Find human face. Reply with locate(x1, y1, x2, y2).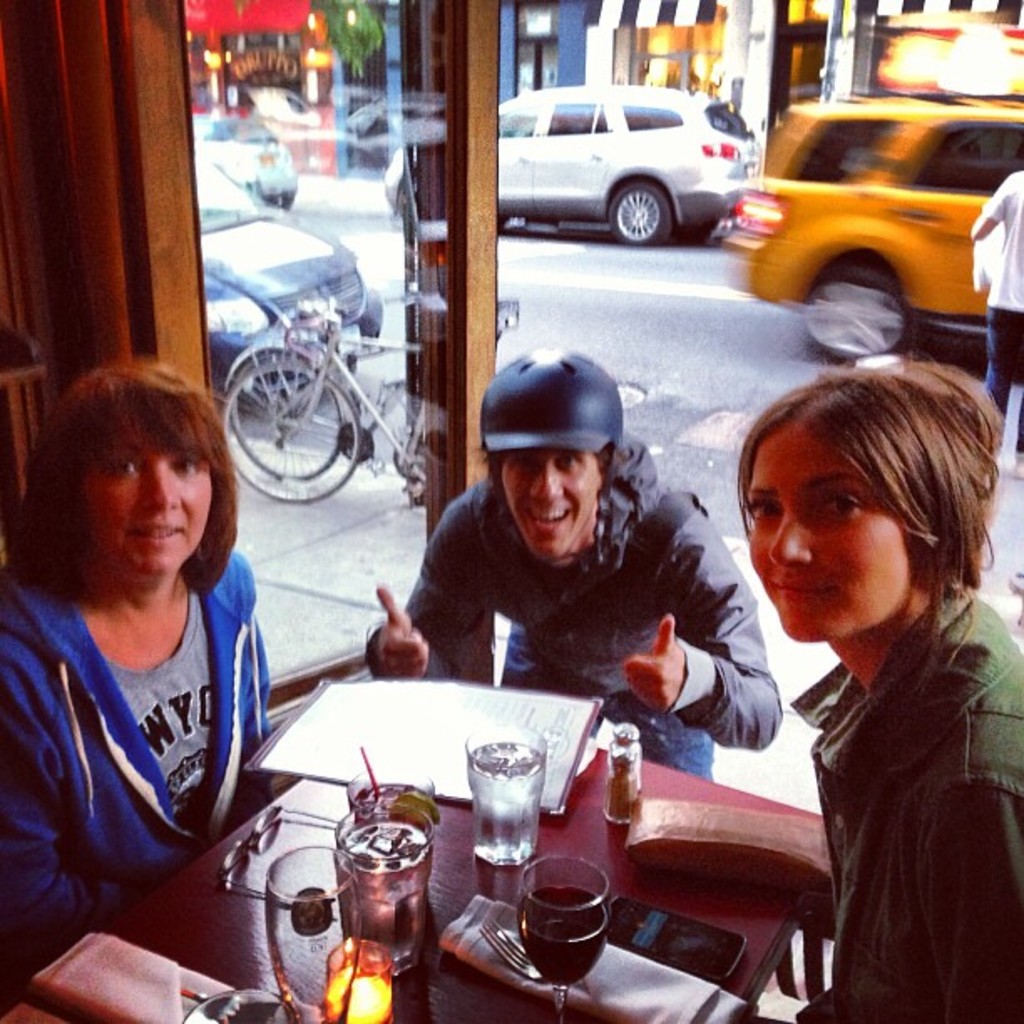
locate(79, 427, 212, 579).
